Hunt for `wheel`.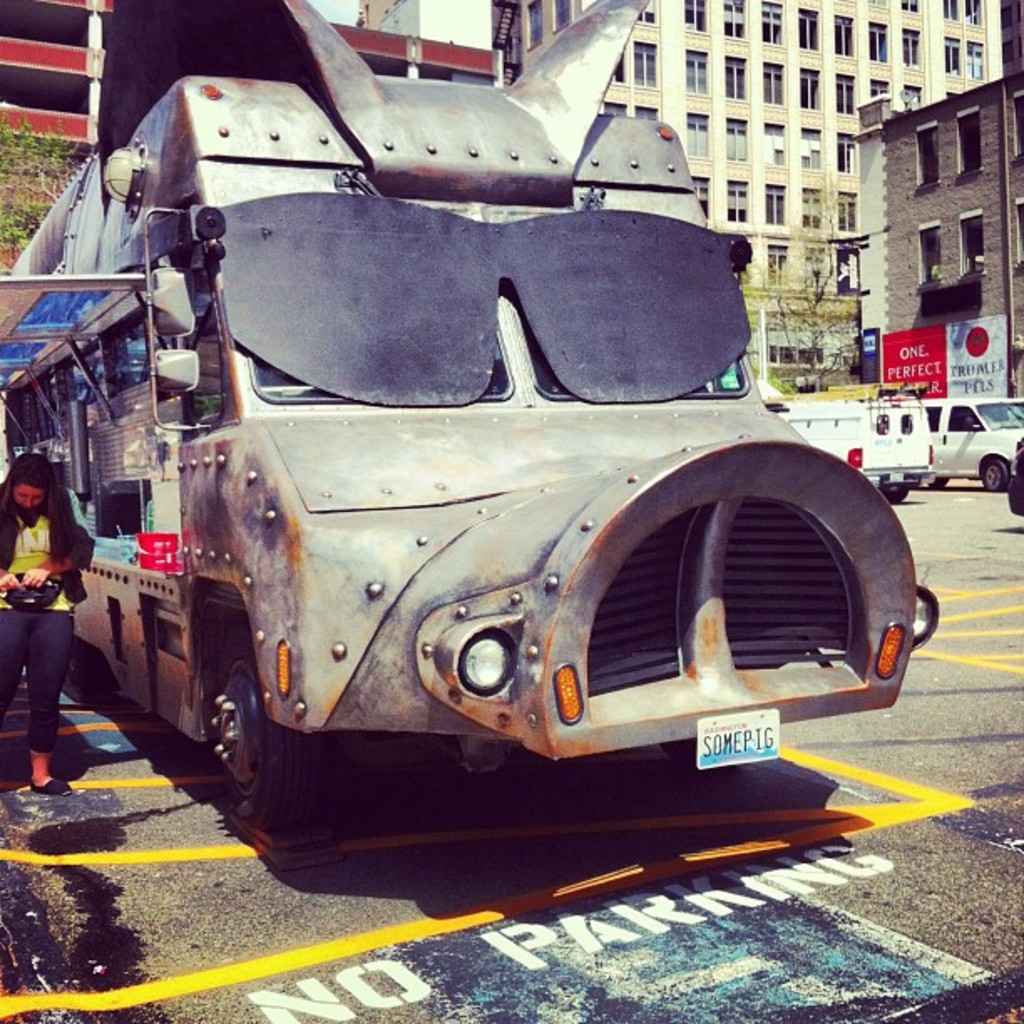
Hunted down at [927,472,954,489].
